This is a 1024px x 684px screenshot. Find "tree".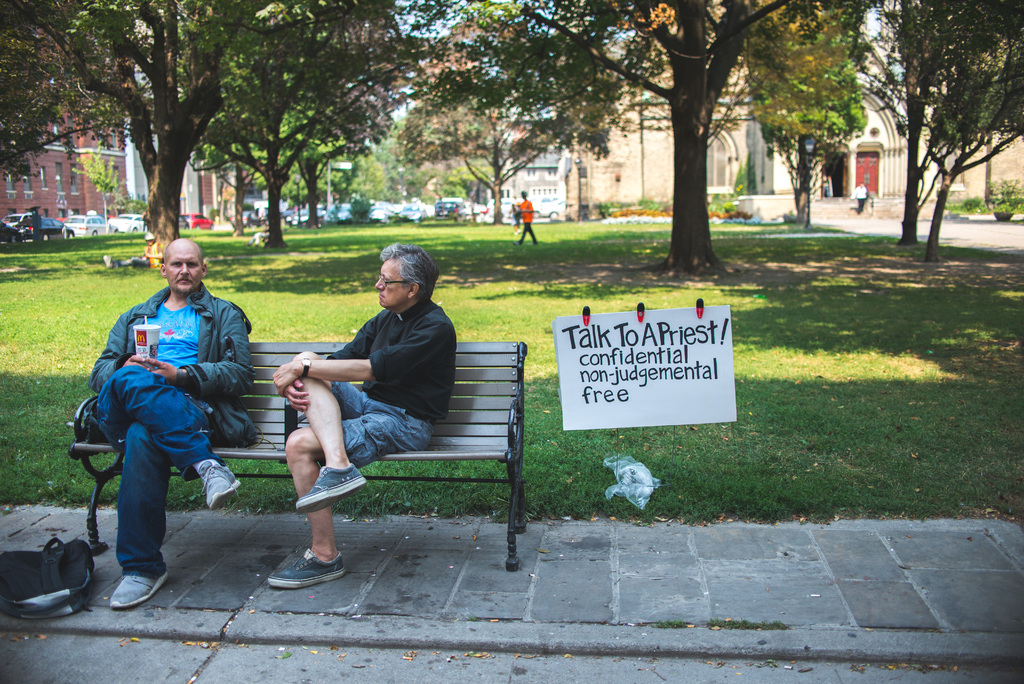
Bounding box: 417,0,884,290.
